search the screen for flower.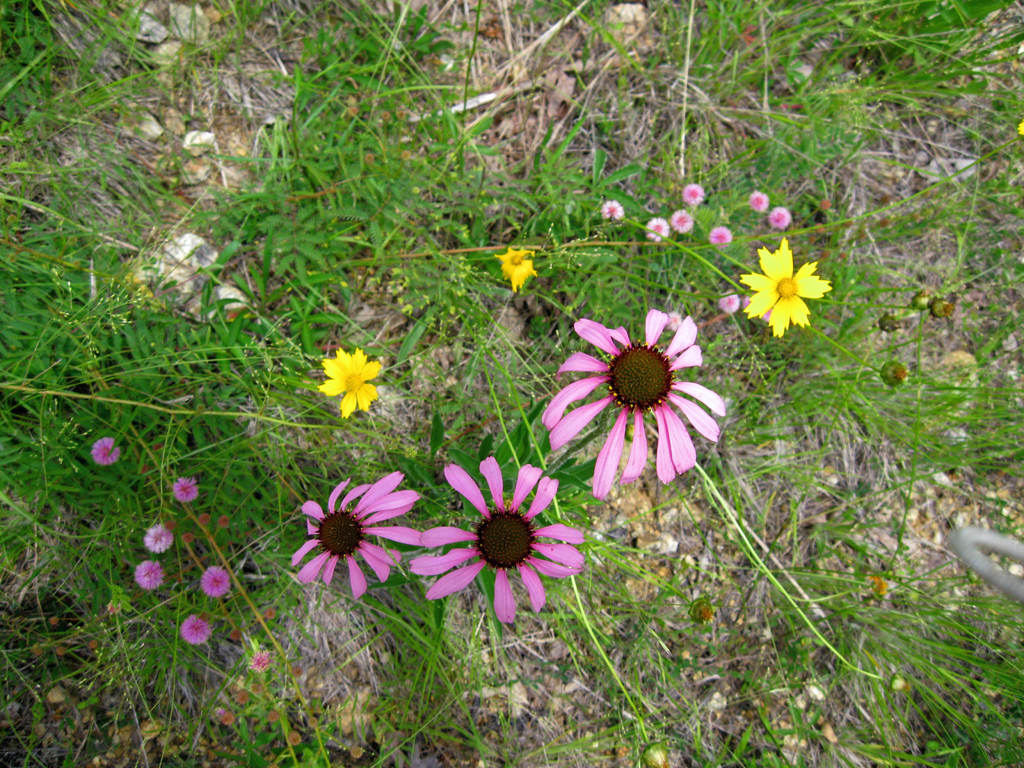
Found at BBox(91, 436, 118, 465).
